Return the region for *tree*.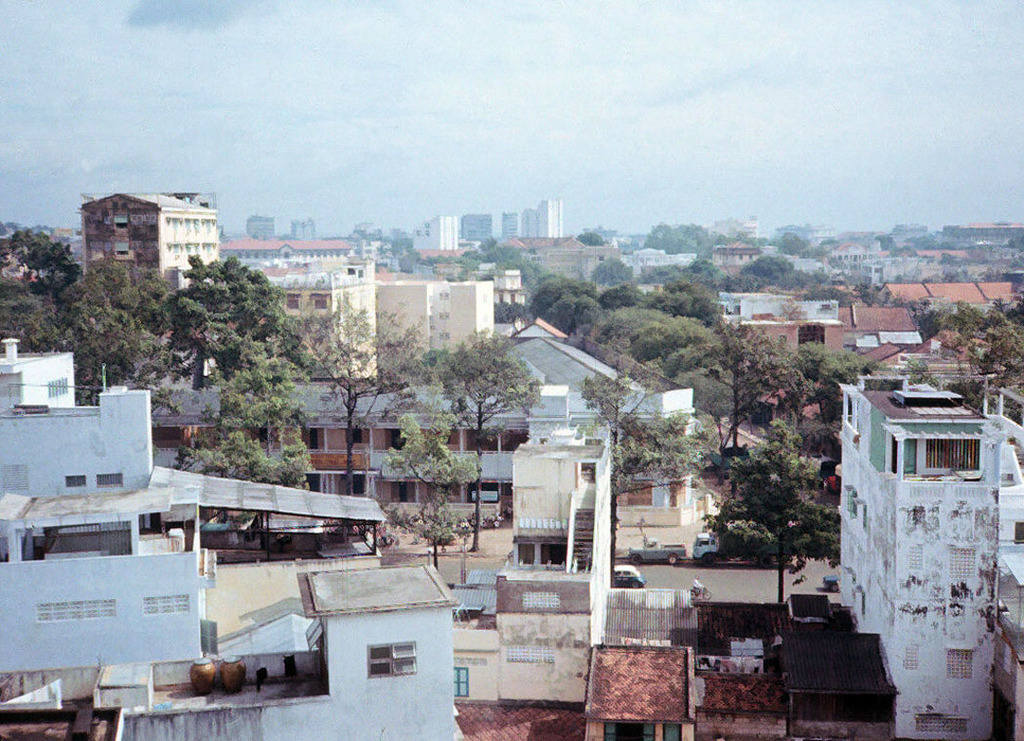
box=[567, 349, 706, 587].
